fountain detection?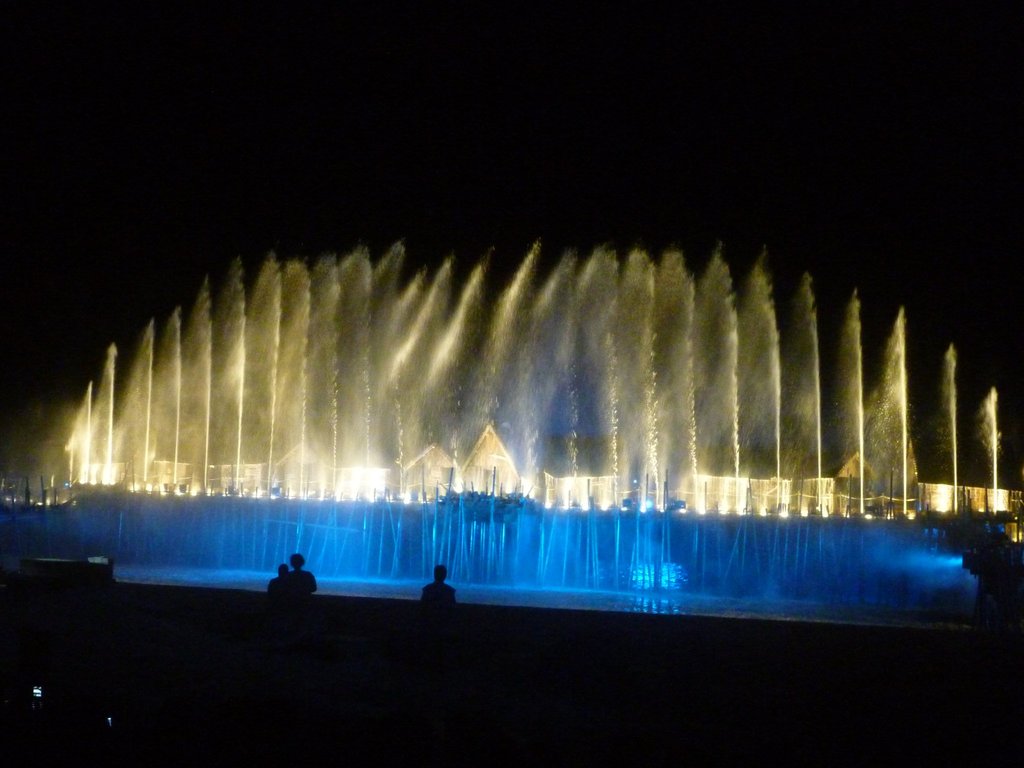
box=[19, 225, 1017, 638]
